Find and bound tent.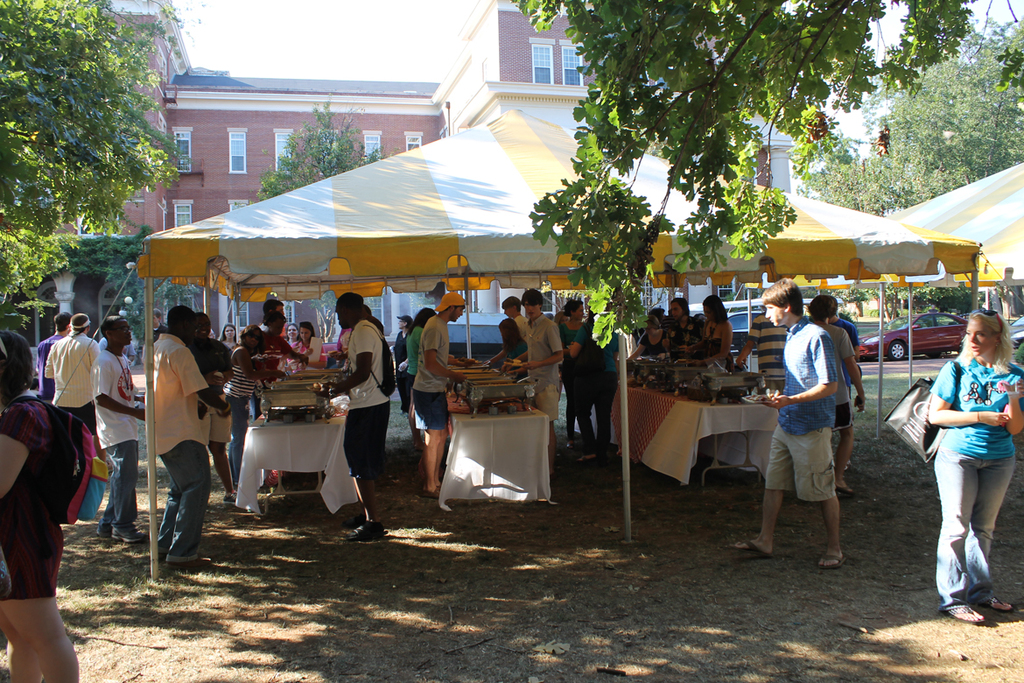
Bound: 129/111/994/586.
